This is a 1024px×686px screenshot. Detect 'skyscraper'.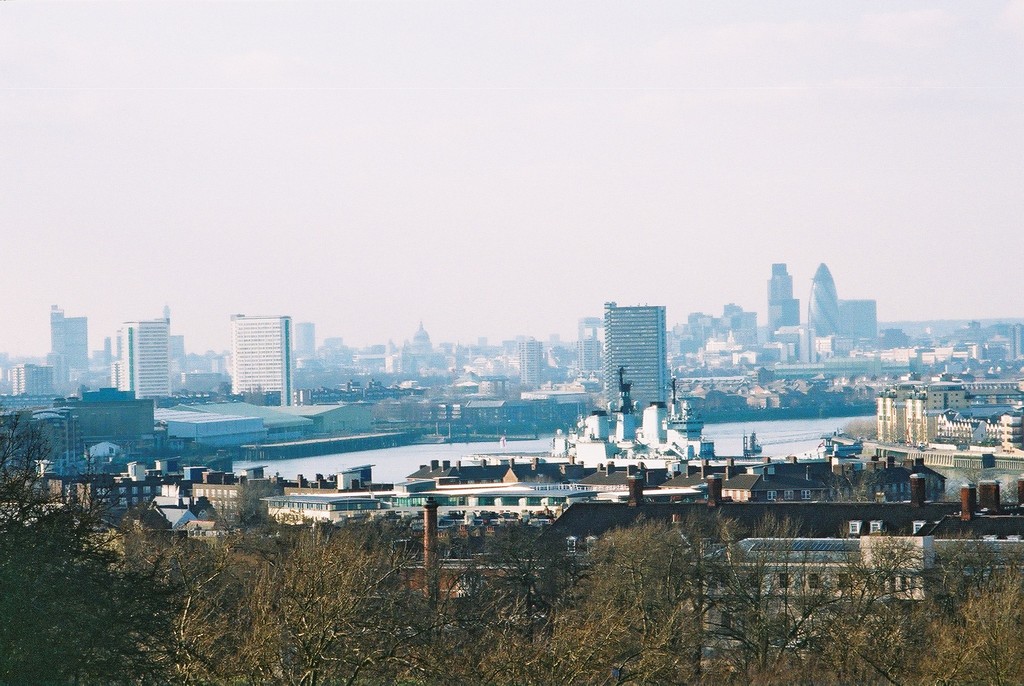
bbox(51, 307, 88, 370).
